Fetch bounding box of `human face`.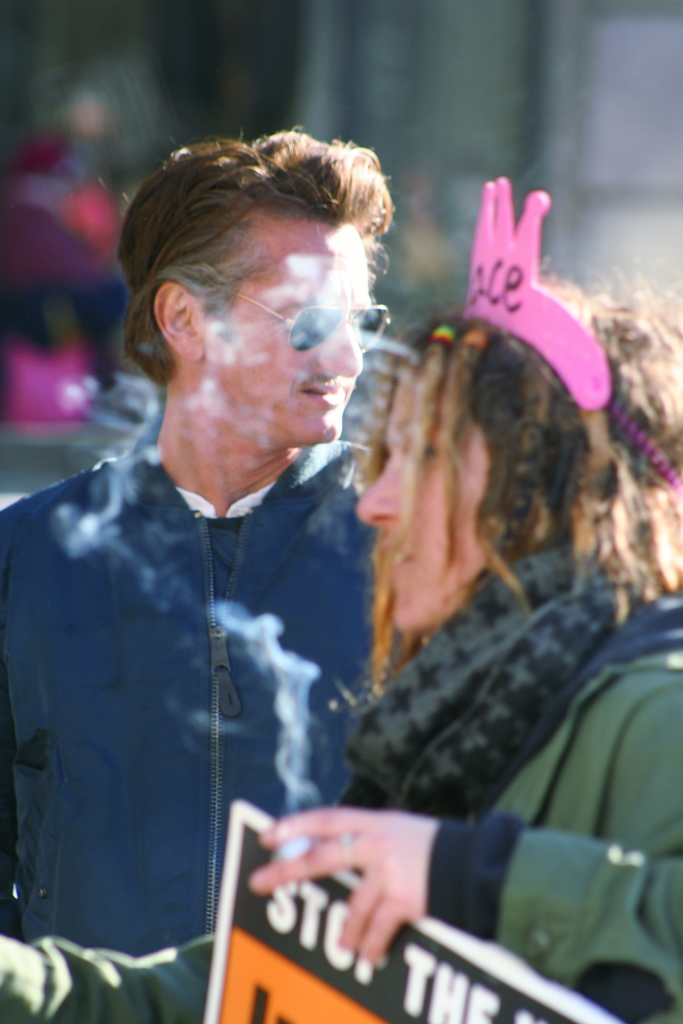
Bbox: bbox=(350, 371, 491, 630).
